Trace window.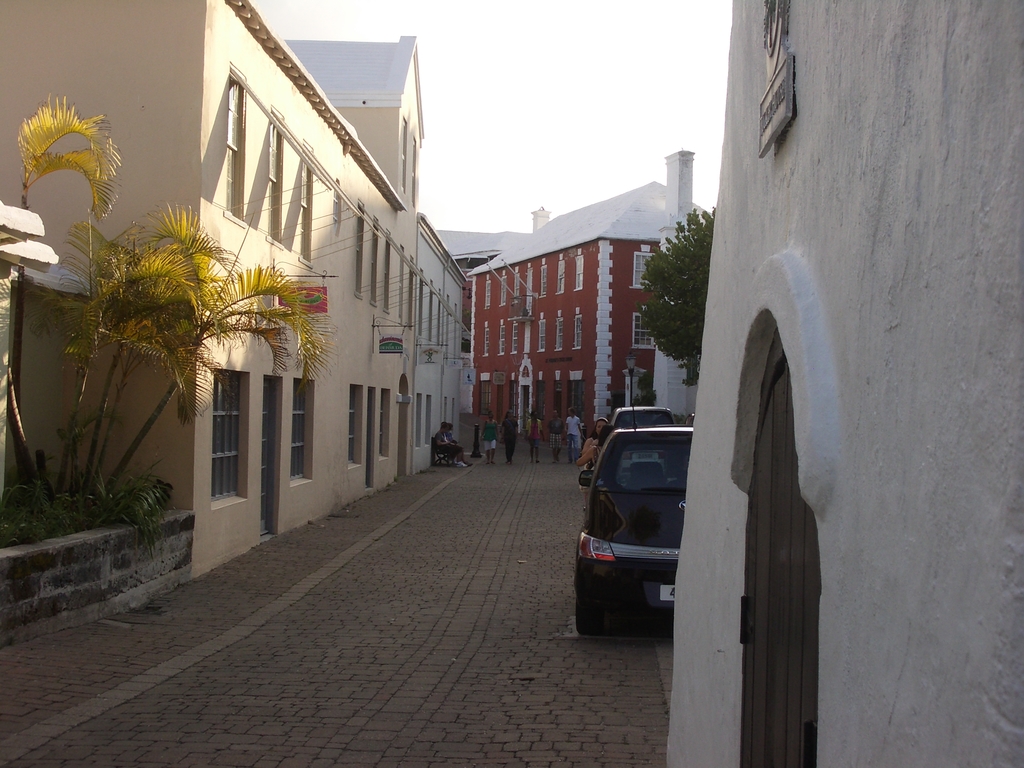
Traced to 356,199,367,301.
